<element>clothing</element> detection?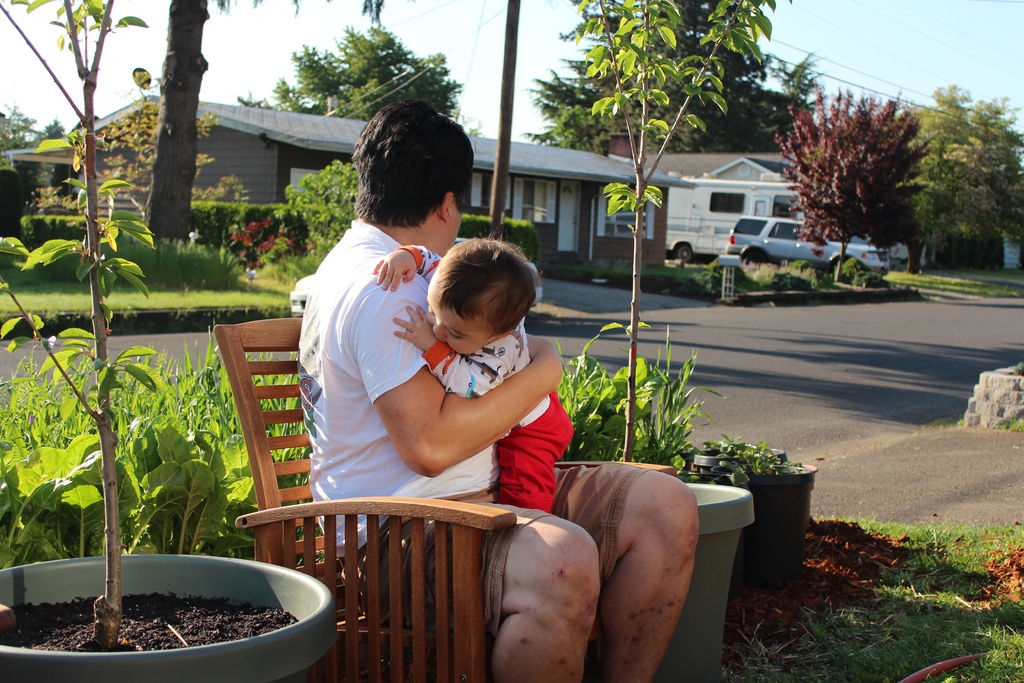
bbox=[358, 202, 675, 680]
